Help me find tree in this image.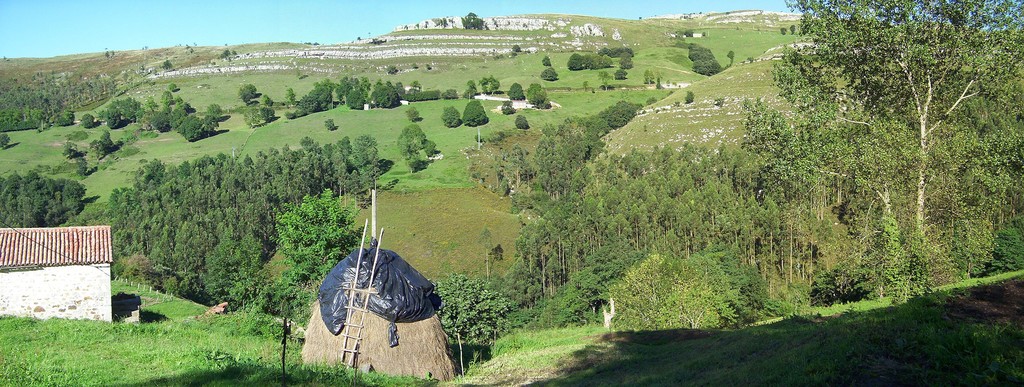
Found it: crop(581, 81, 592, 91).
